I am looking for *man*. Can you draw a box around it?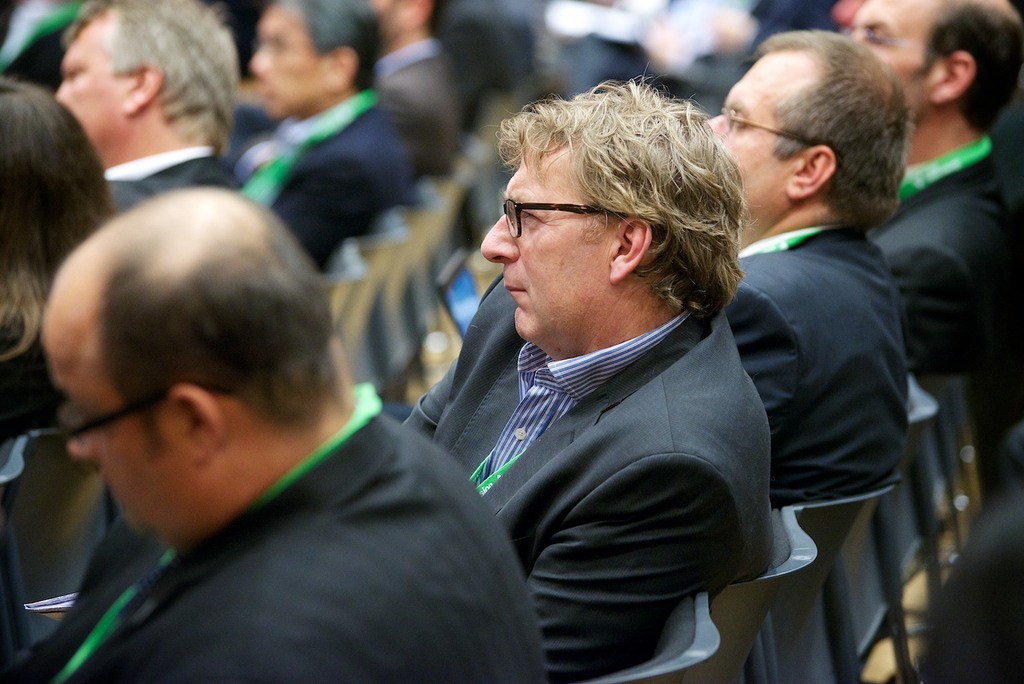
Sure, the bounding box is bbox=[241, 0, 417, 277].
